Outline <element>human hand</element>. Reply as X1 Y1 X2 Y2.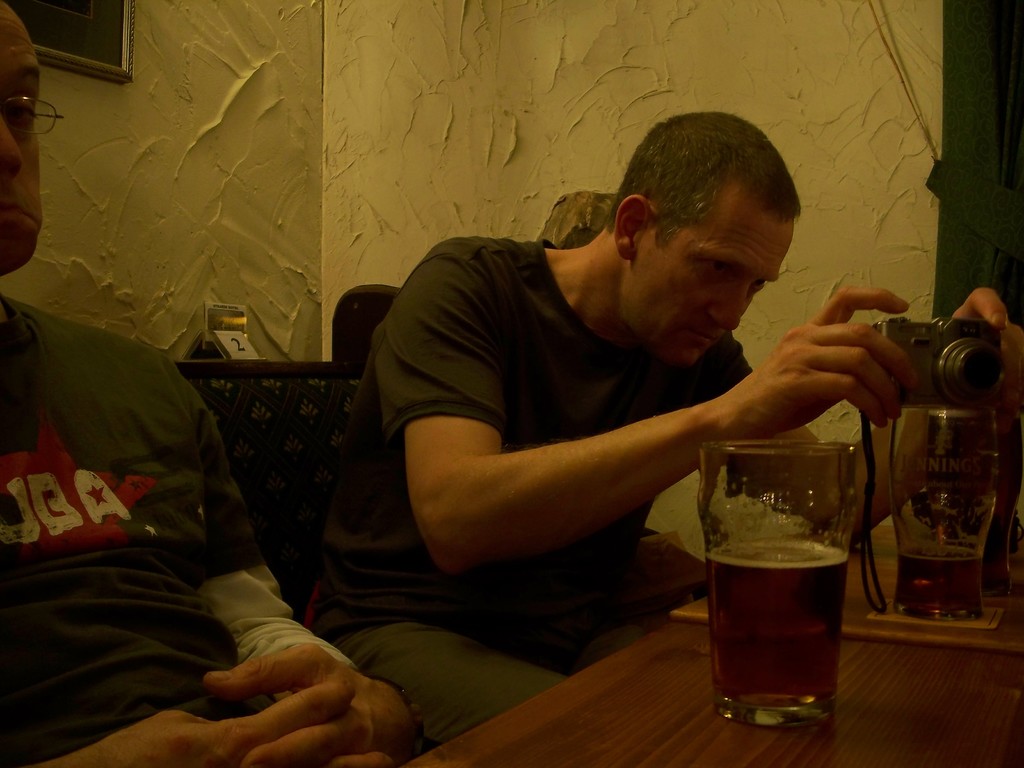
720 284 925 440.
